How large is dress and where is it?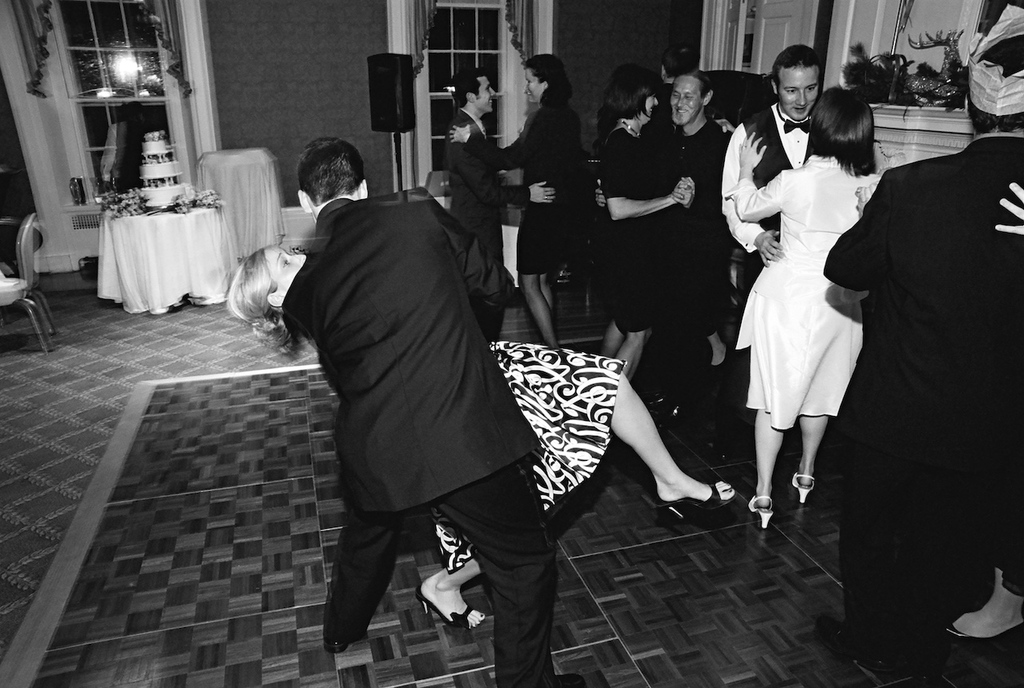
Bounding box: bbox=[467, 106, 591, 277].
